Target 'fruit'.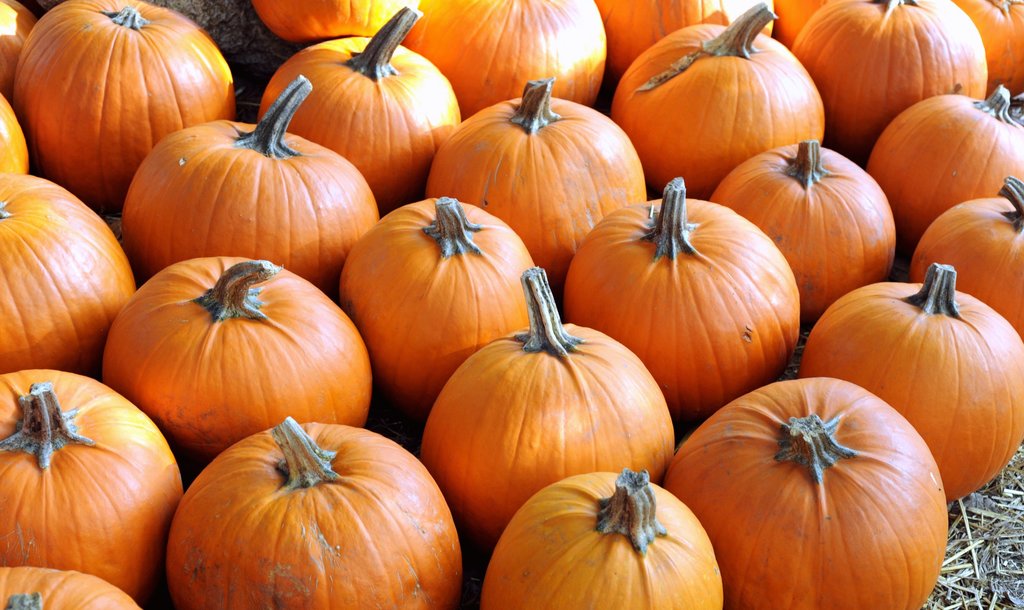
Target region: [402, 0, 612, 121].
